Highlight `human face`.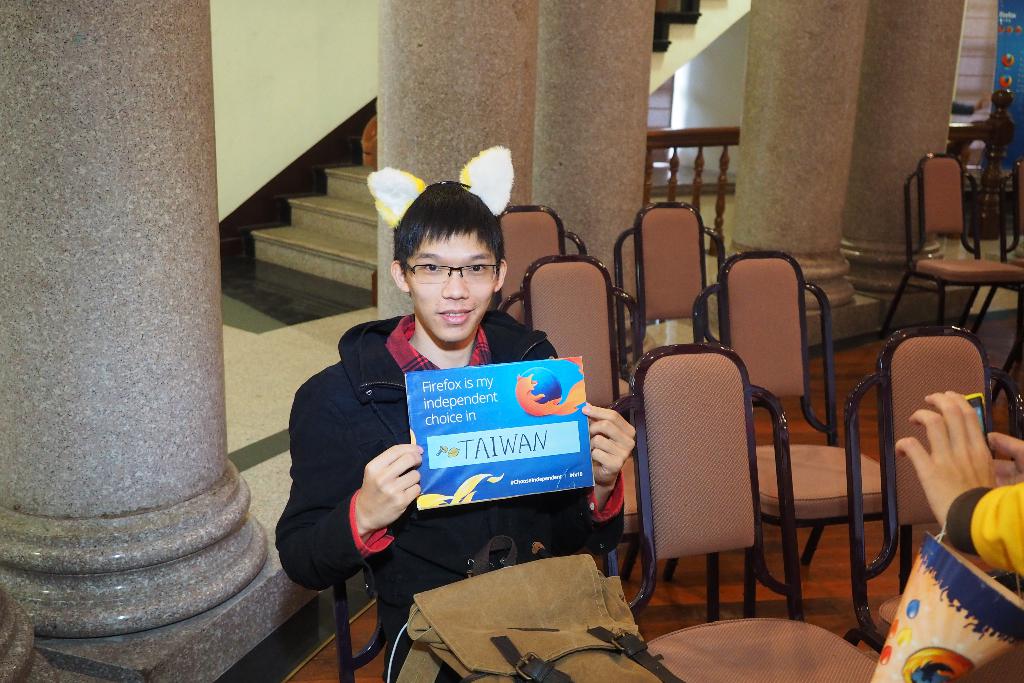
Highlighted region: 412, 231, 500, 343.
